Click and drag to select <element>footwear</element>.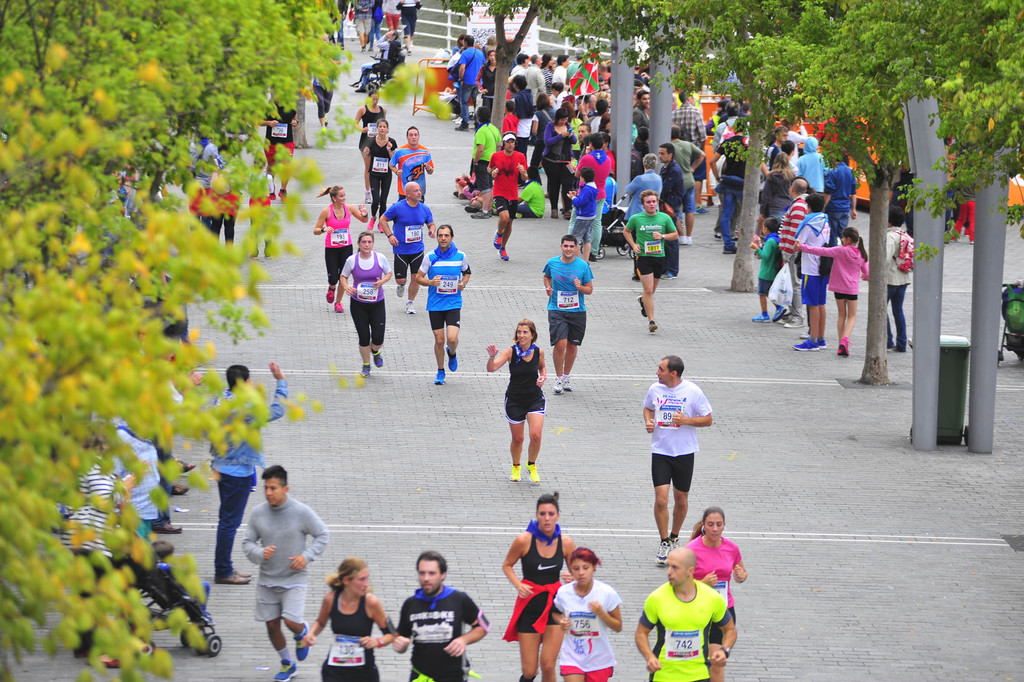
Selection: 562:374:576:395.
